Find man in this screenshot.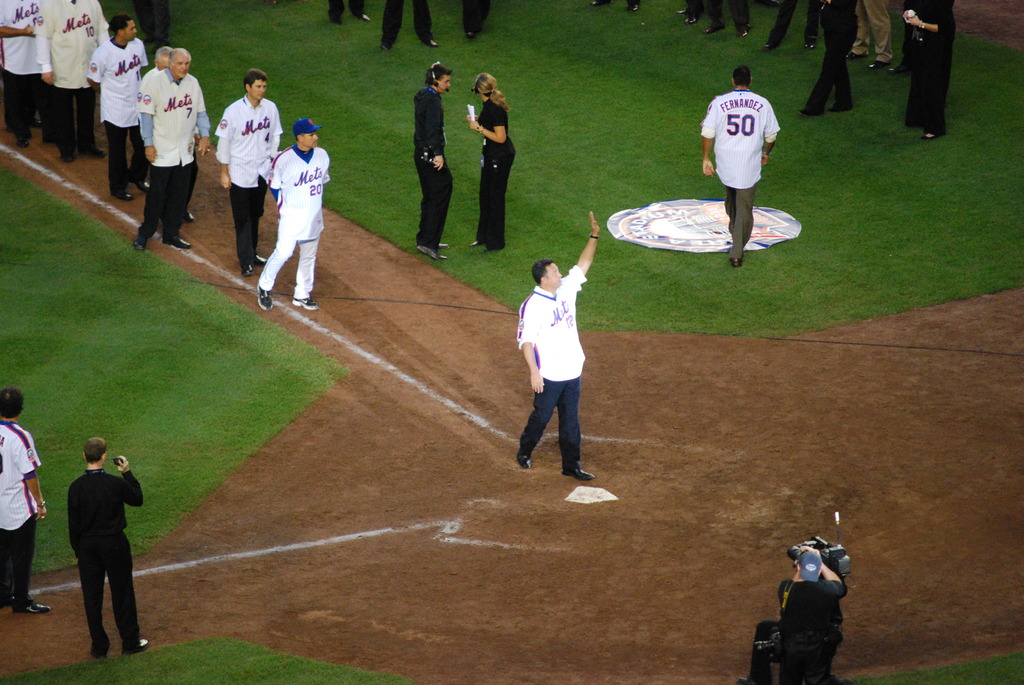
The bounding box for man is <box>414,64,455,262</box>.
